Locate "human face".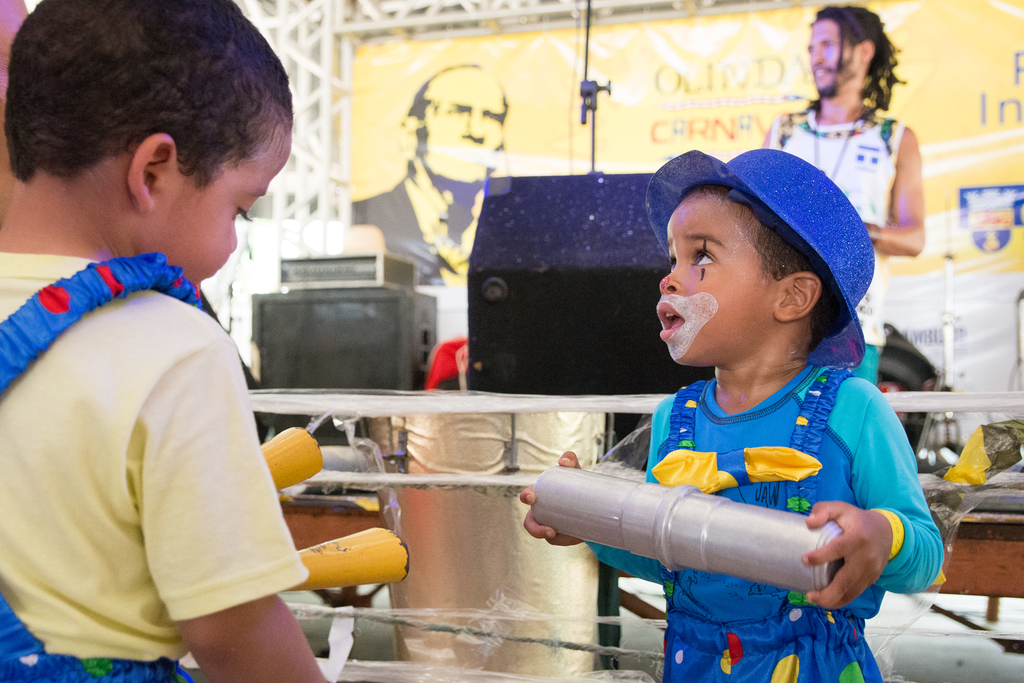
Bounding box: (655,209,763,361).
